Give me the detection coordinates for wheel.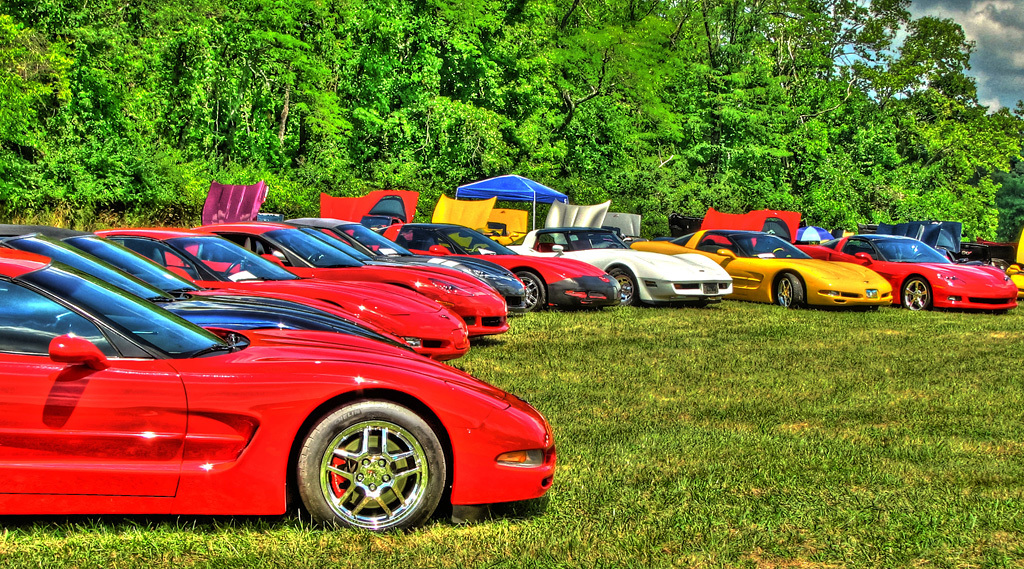
bbox=(904, 277, 934, 311).
